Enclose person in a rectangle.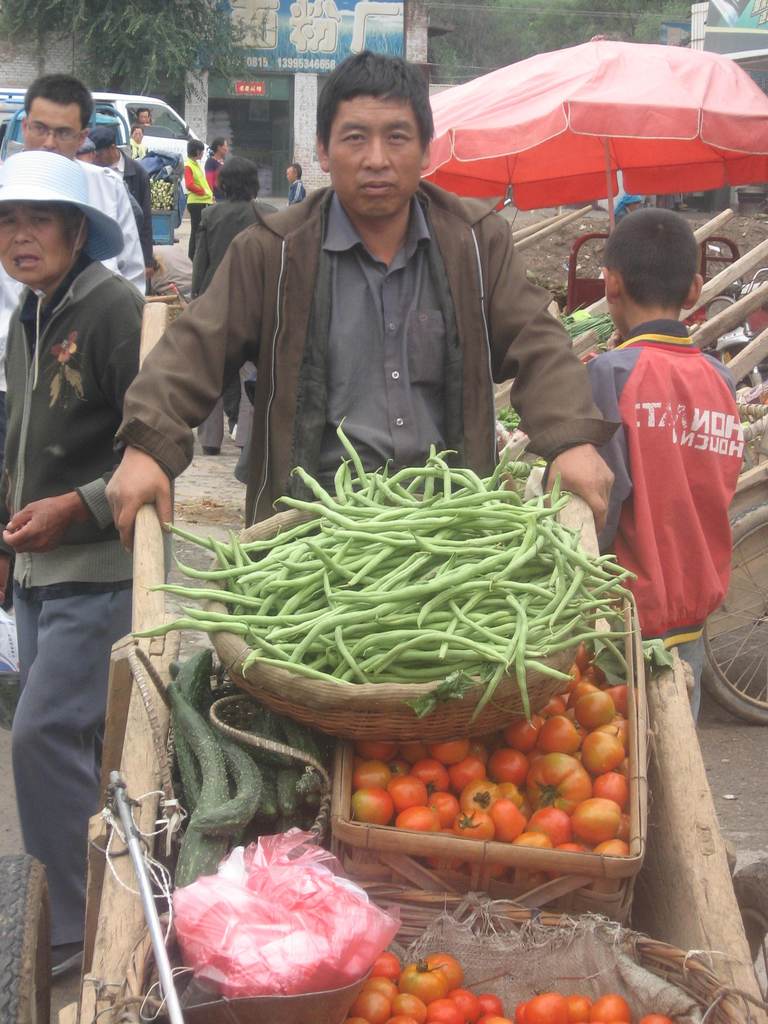
left=580, top=180, right=753, bottom=680.
